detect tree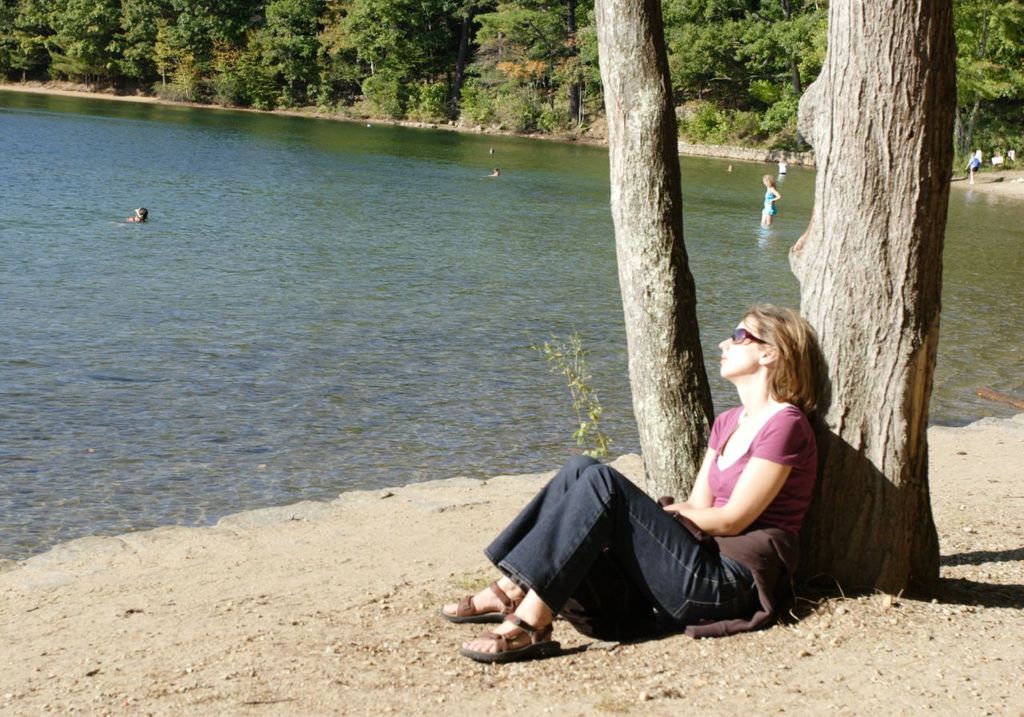
786,2,961,602
